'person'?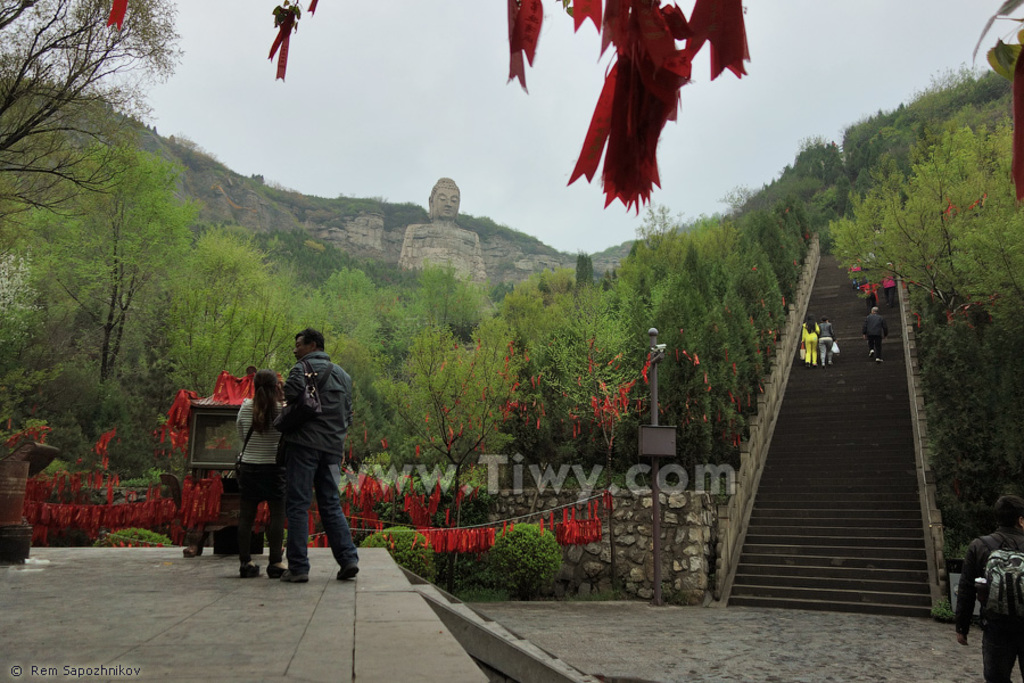
(left=867, top=245, right=876, bottom=279)
